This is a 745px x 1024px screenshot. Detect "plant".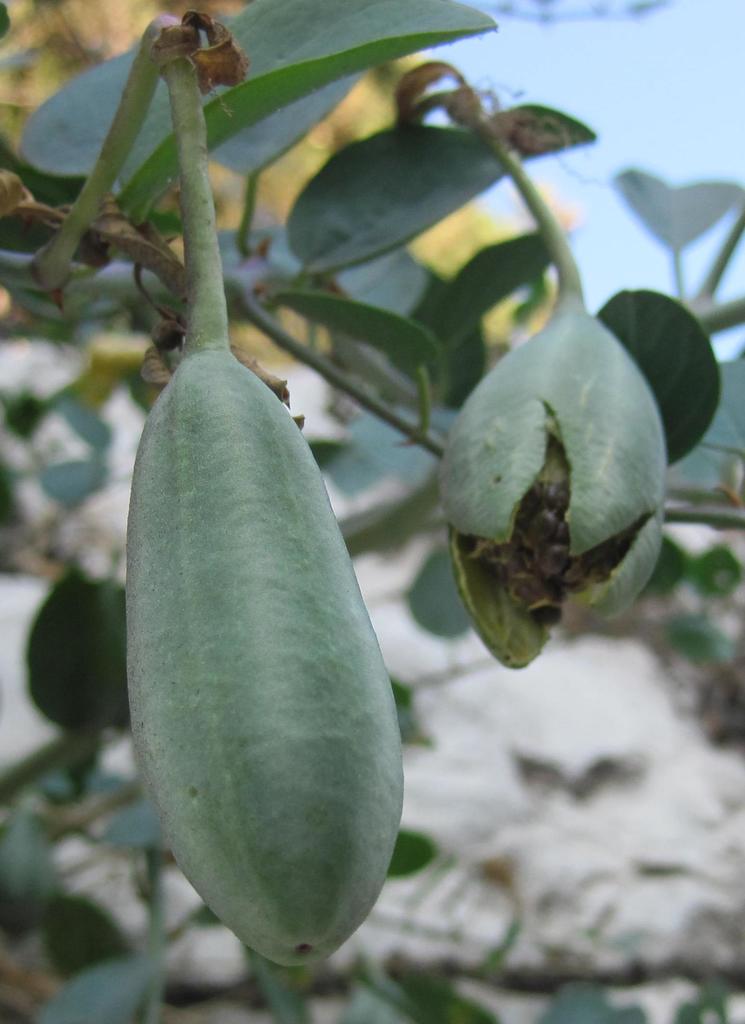
x1=0, y1=0, x2=744, y2=1023.
